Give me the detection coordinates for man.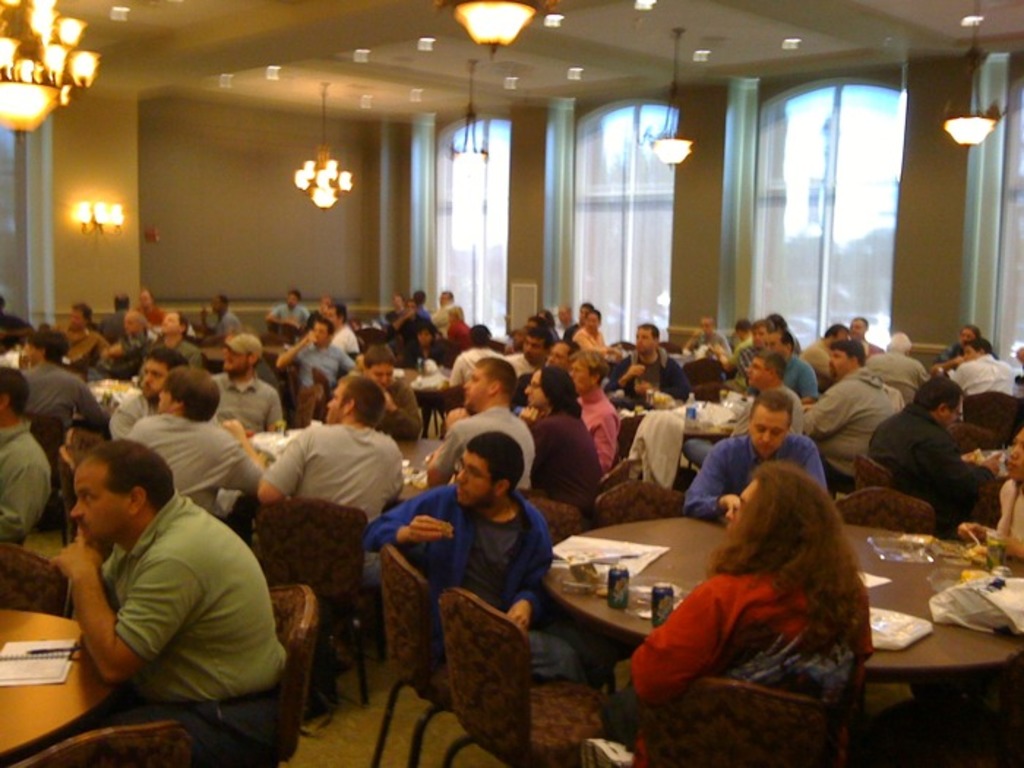
locate(848, 316, 872, 345).
